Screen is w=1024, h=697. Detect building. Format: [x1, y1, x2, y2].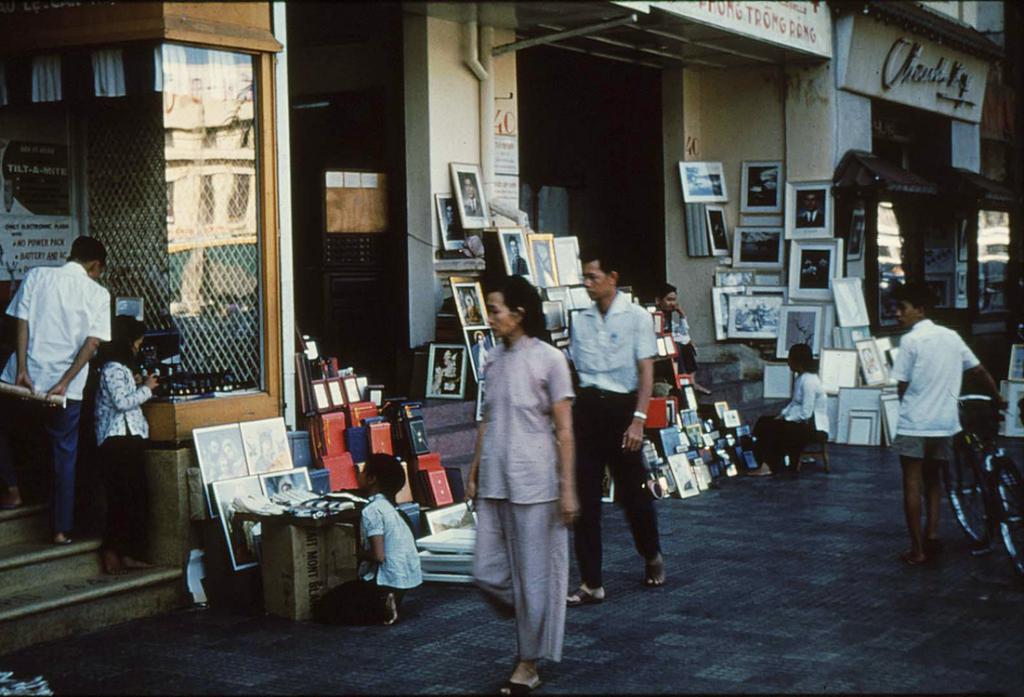
[0, 2, 1023, 657].
